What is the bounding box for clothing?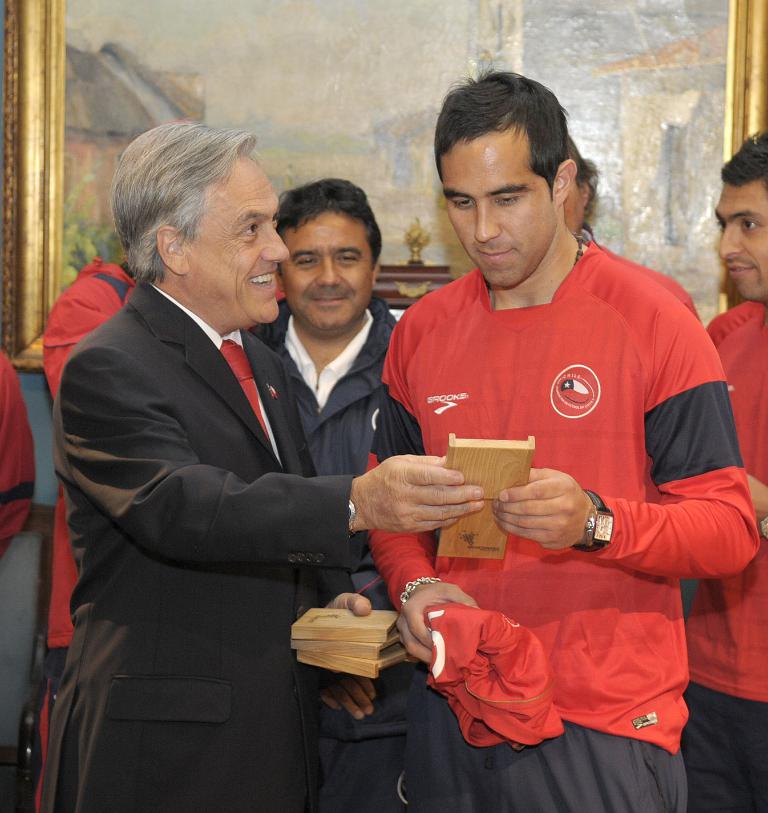
x1=670, y1=287, x2=767, y2=812.
